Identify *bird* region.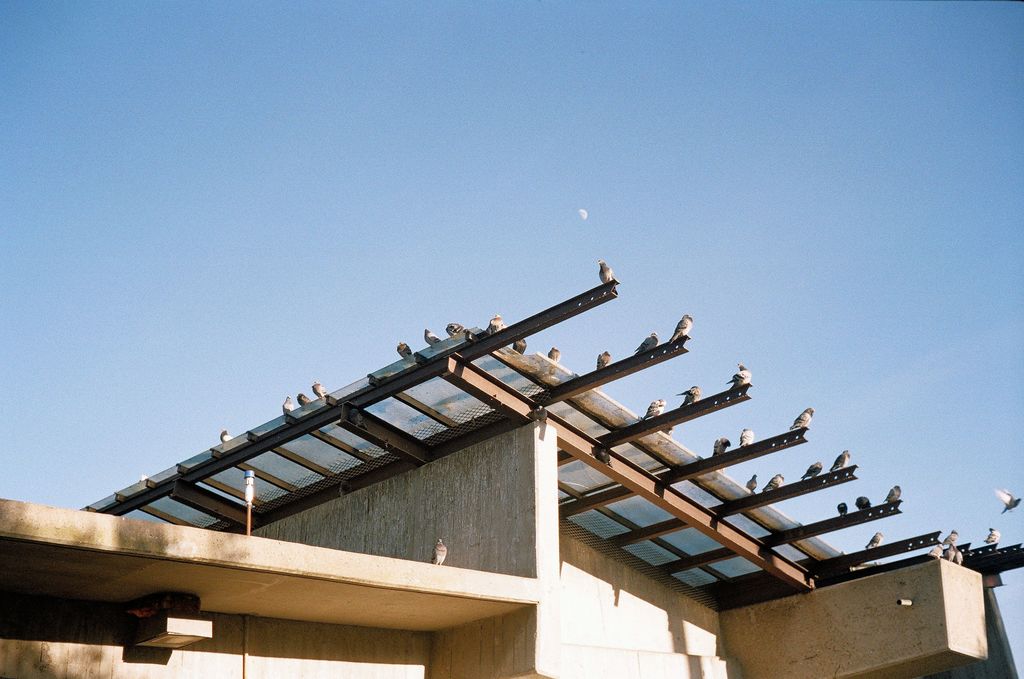
Region: (x1=667, y1=314, x2=692, y2=344).
